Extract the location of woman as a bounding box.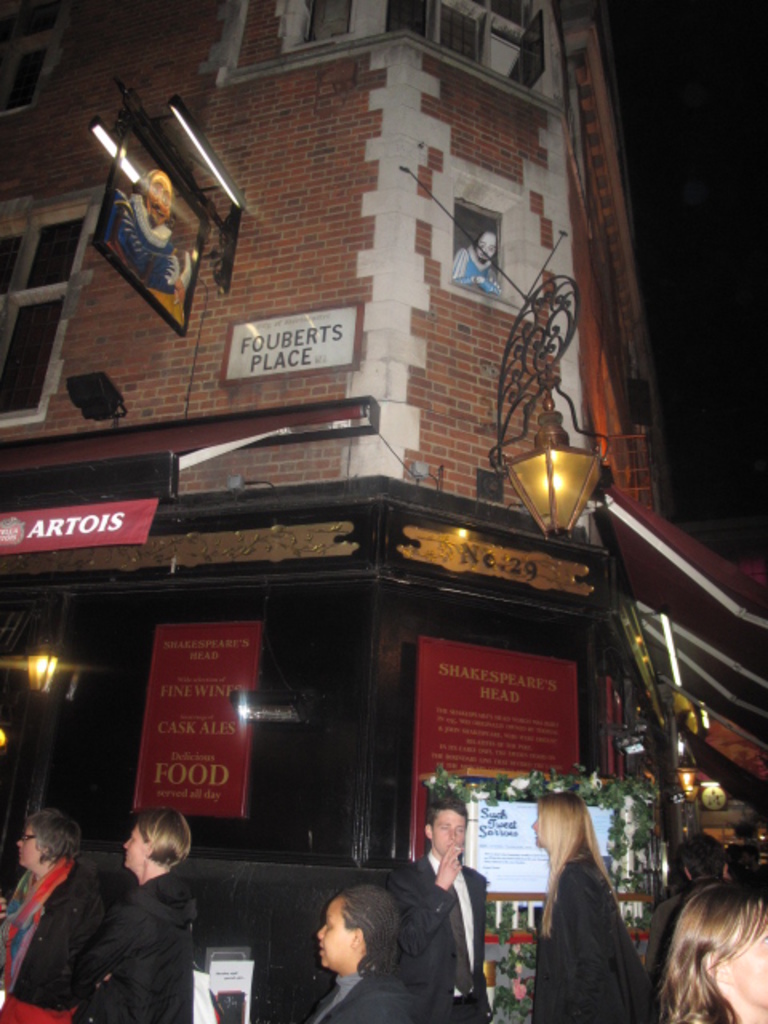
[x1=298, y1=880, x2=432, y2=1021].
